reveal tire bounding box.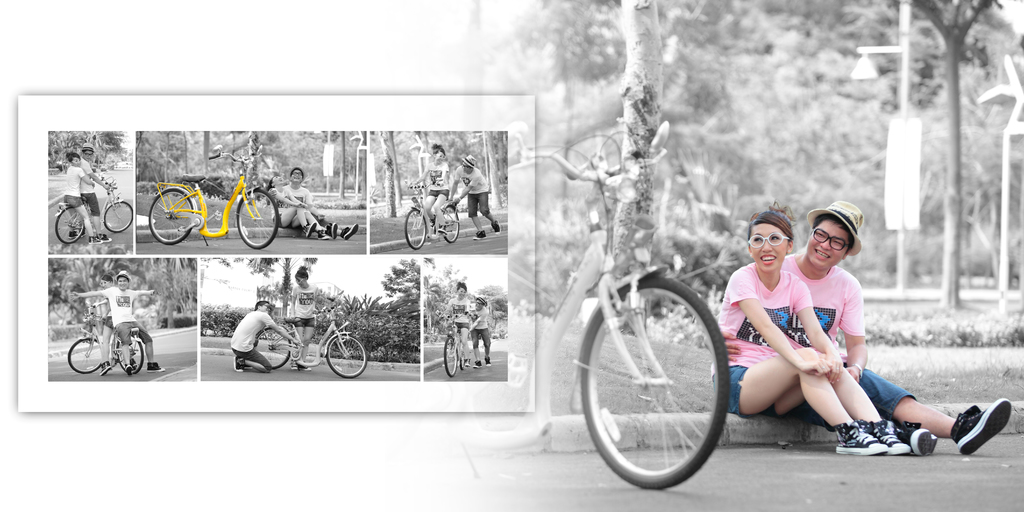
Revealed: (x1=115, y1=332, x2=147, y2=376).
